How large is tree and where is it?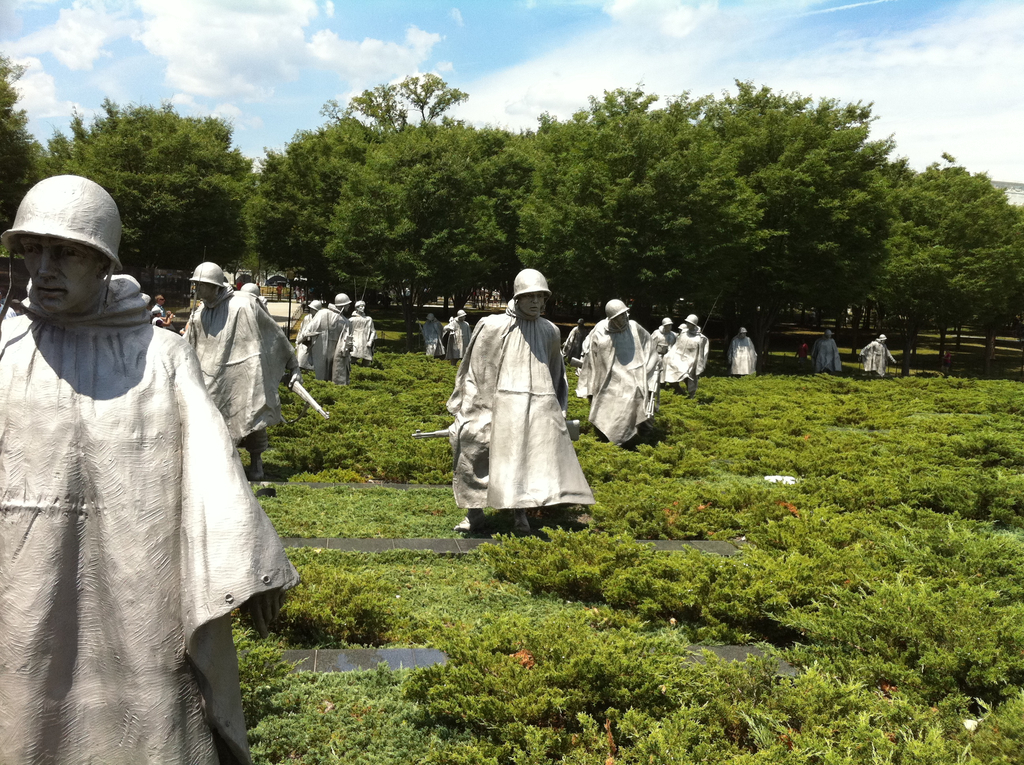
Bounding box: locate(495, 95, 769, 328).
